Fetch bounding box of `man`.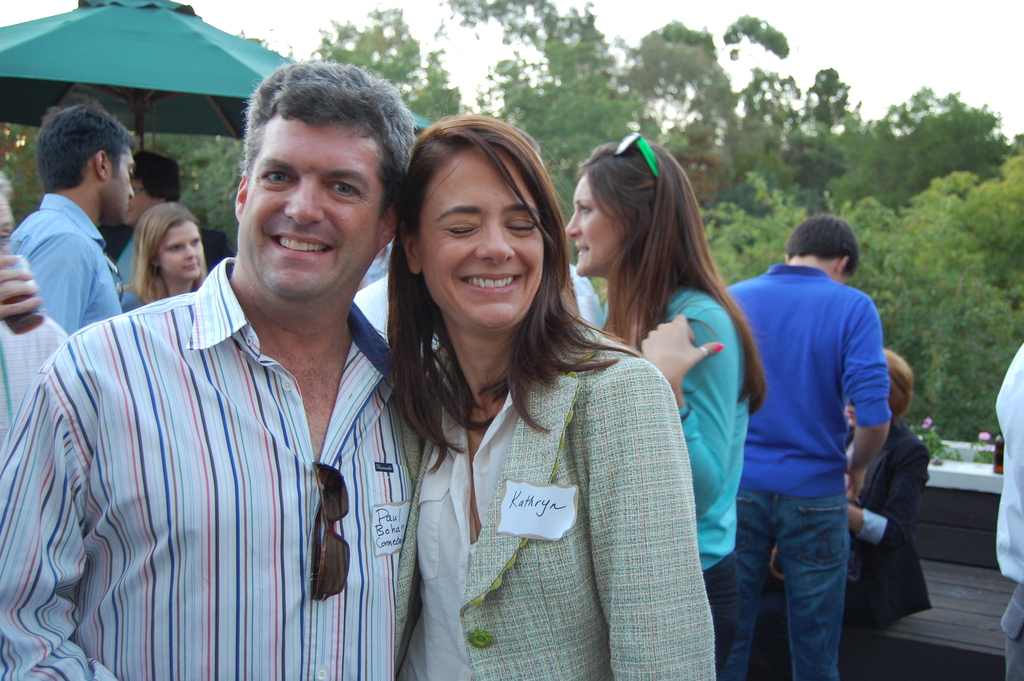
Bbox: [x1=719, y1=216, x2=890, y2=680].
